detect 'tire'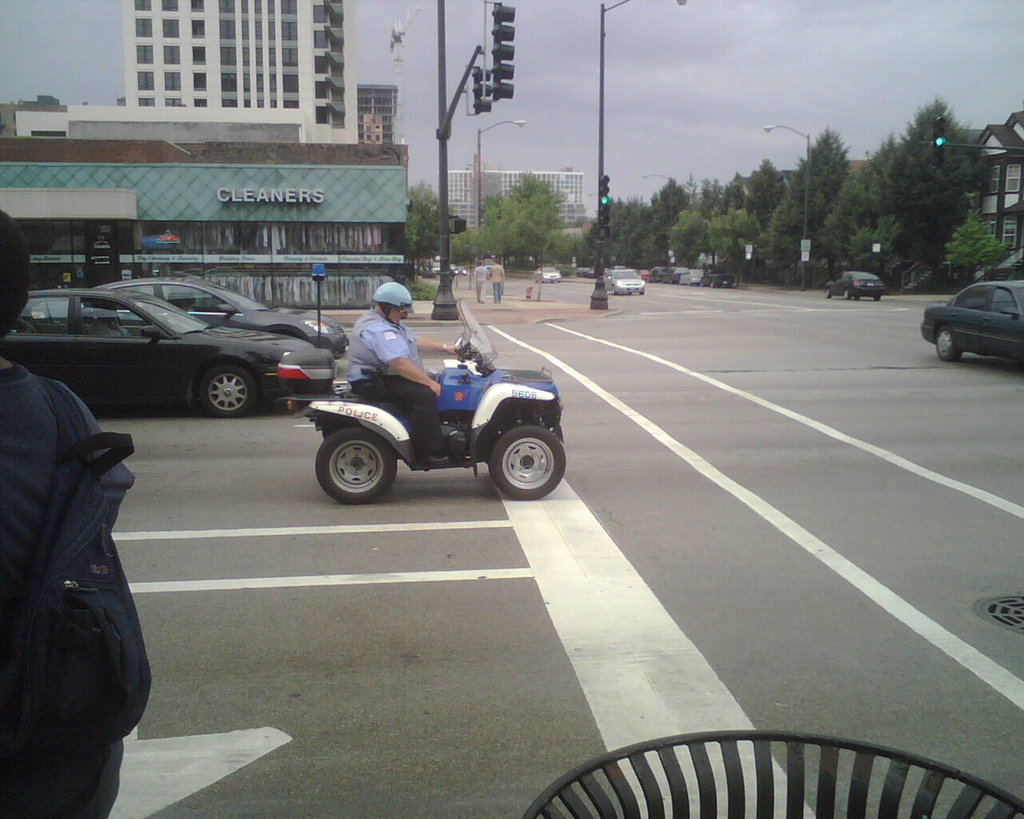
316:429:394:506
